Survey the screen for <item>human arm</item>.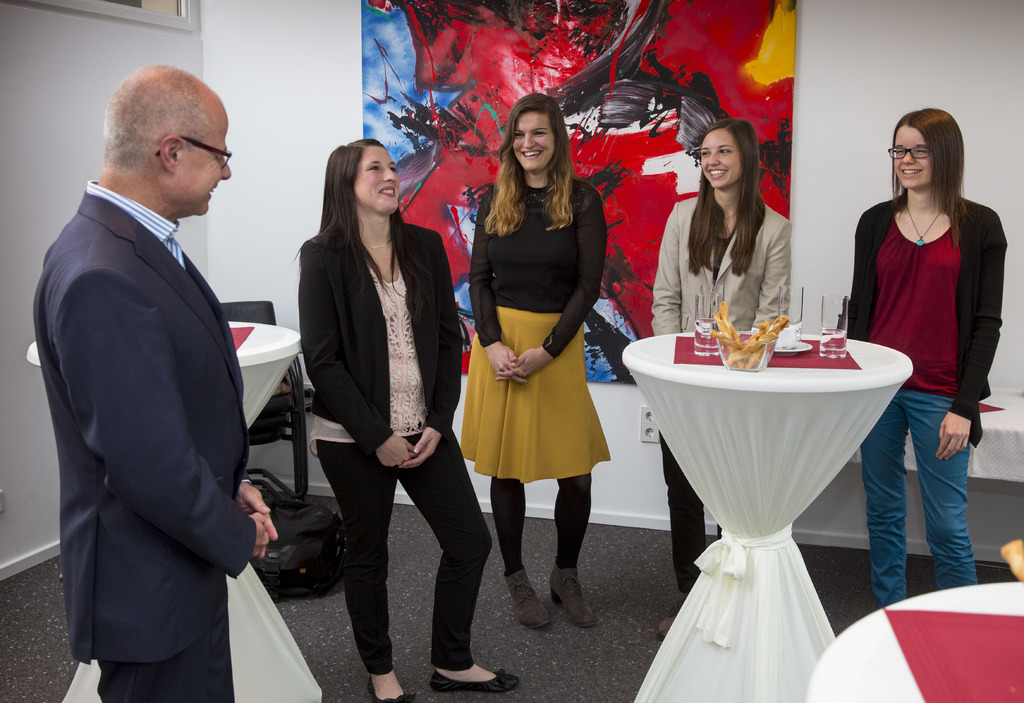
Survey found: 402 252 463 471.
